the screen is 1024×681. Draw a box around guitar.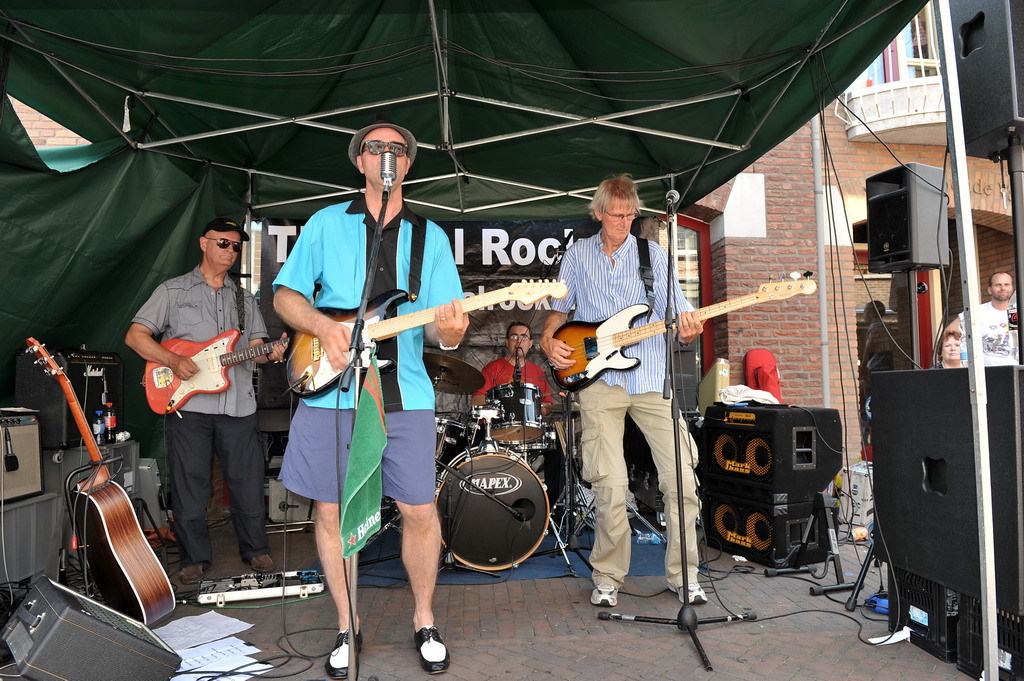
bbox=(287, 271, 570, 407).
